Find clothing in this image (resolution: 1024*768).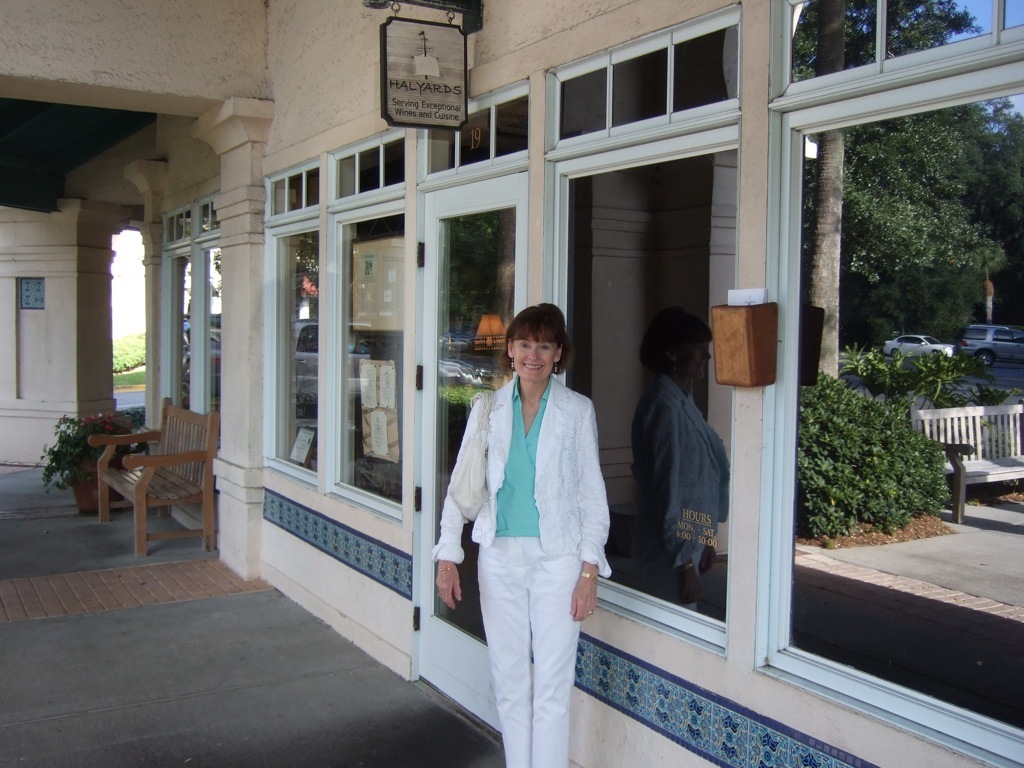
x1=638, y1=369, x2=734, y2=601.
